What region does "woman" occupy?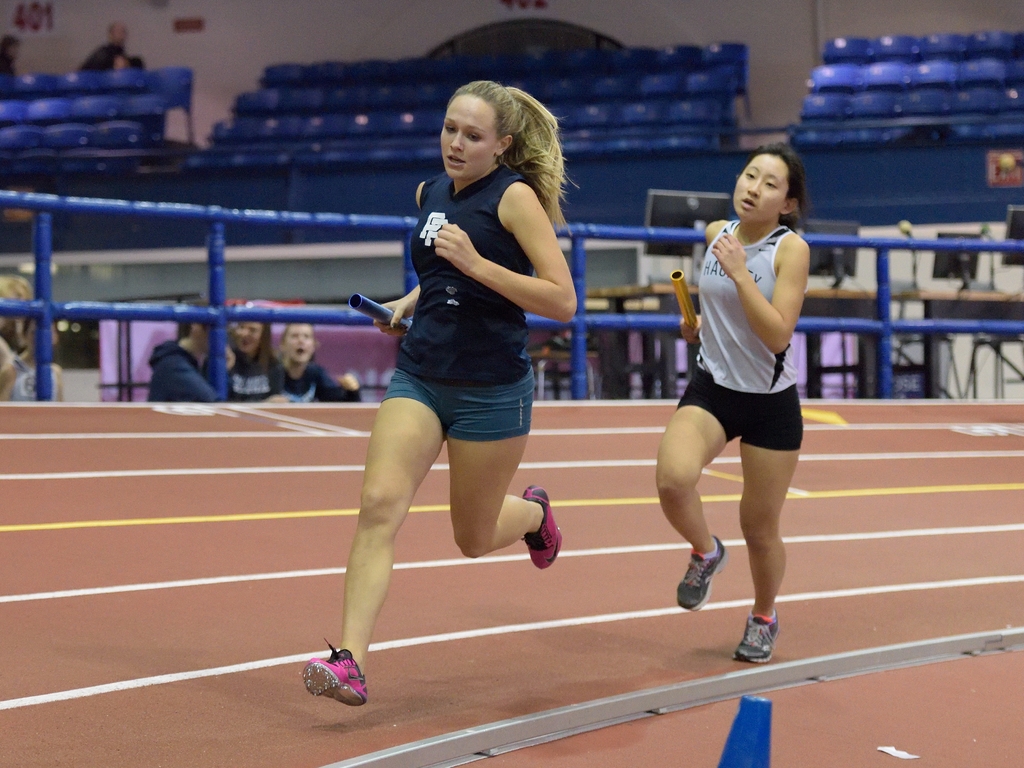
<box>301,79,564,712</box>.
